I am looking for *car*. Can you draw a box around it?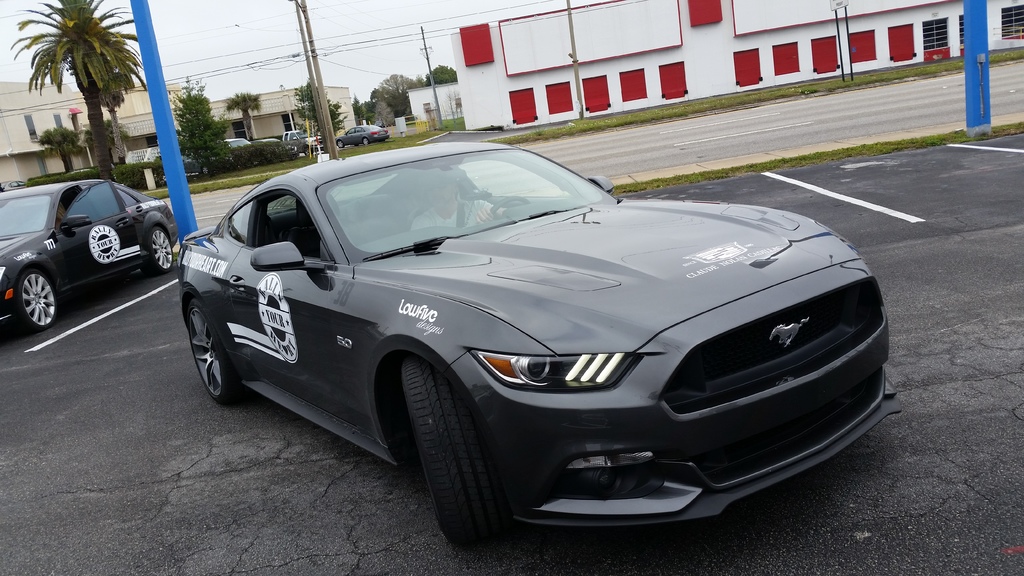
Sure, the bounding box is bbox=[221, 137, 253, 156].
